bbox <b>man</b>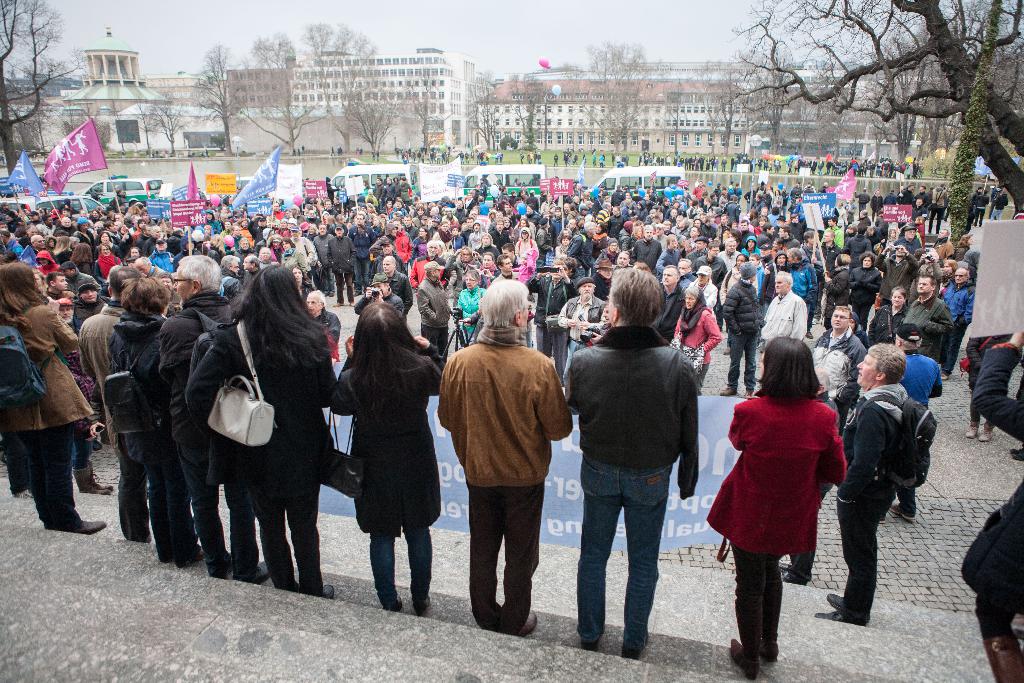
(843,222,871,271)
